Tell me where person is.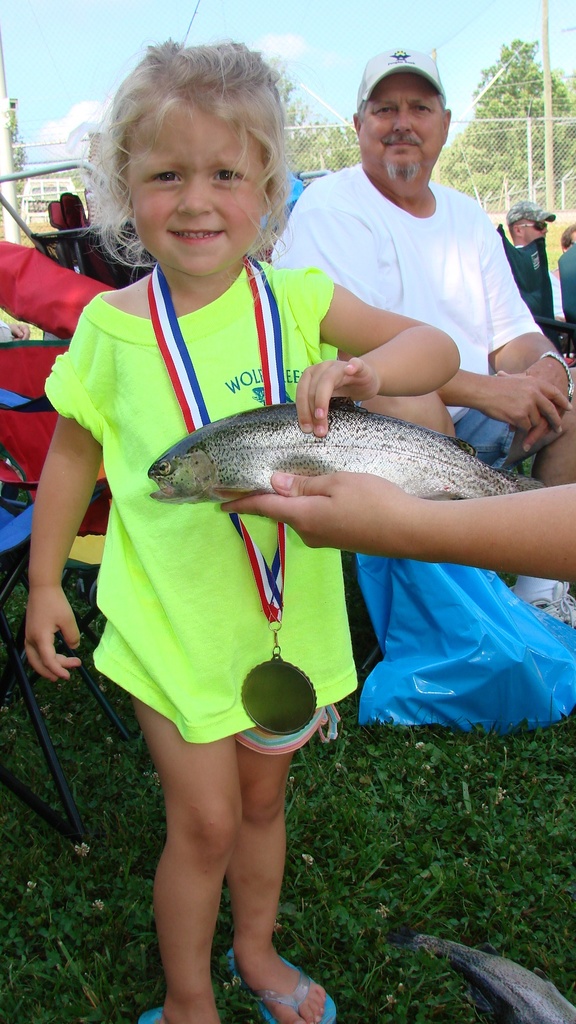
person is at (268,35,575,492).
